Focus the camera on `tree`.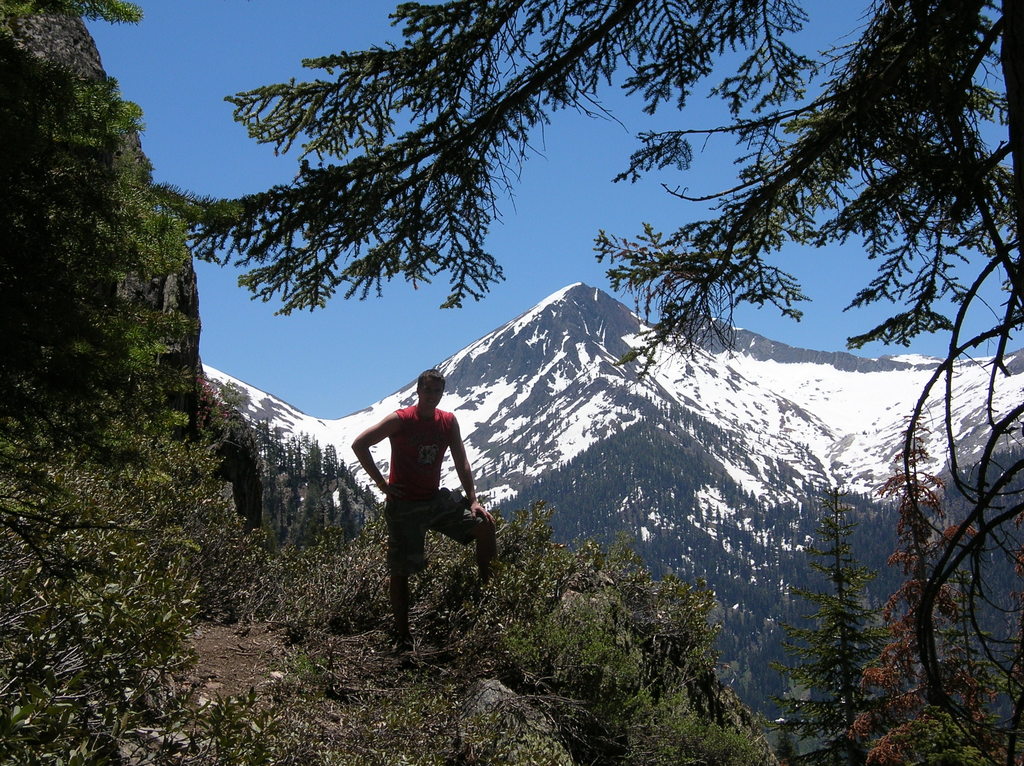
Focus region: select_region(138, 17, 1011, 725).
